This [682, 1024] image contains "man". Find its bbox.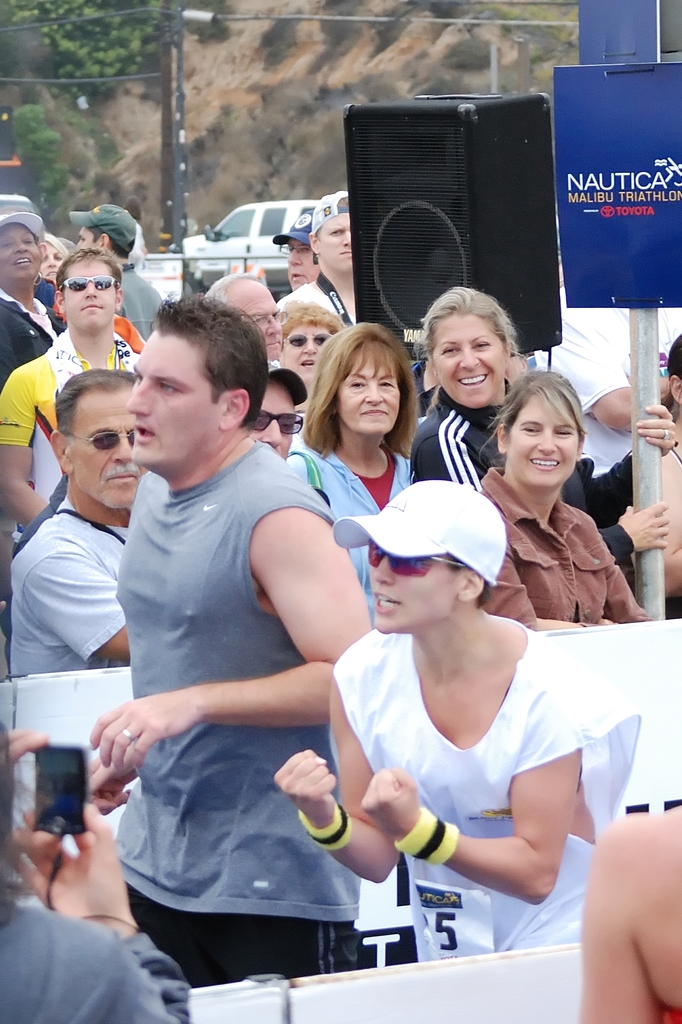
284/205/321/292.
